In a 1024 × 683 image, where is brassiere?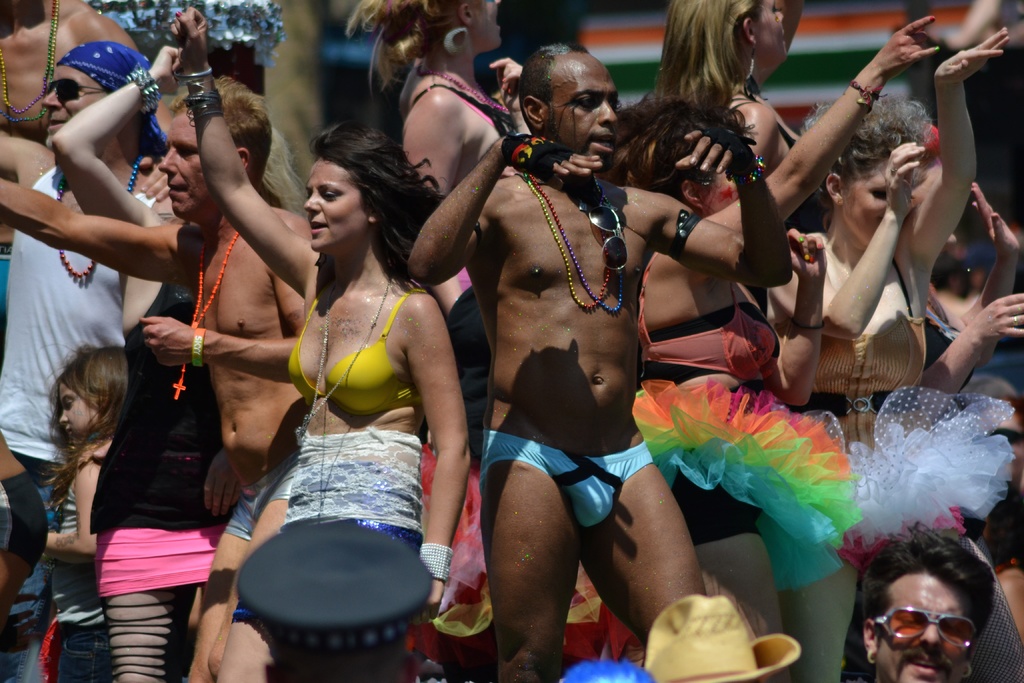
pyautogui.locateOnScreen(641, 254, 779, 383).
